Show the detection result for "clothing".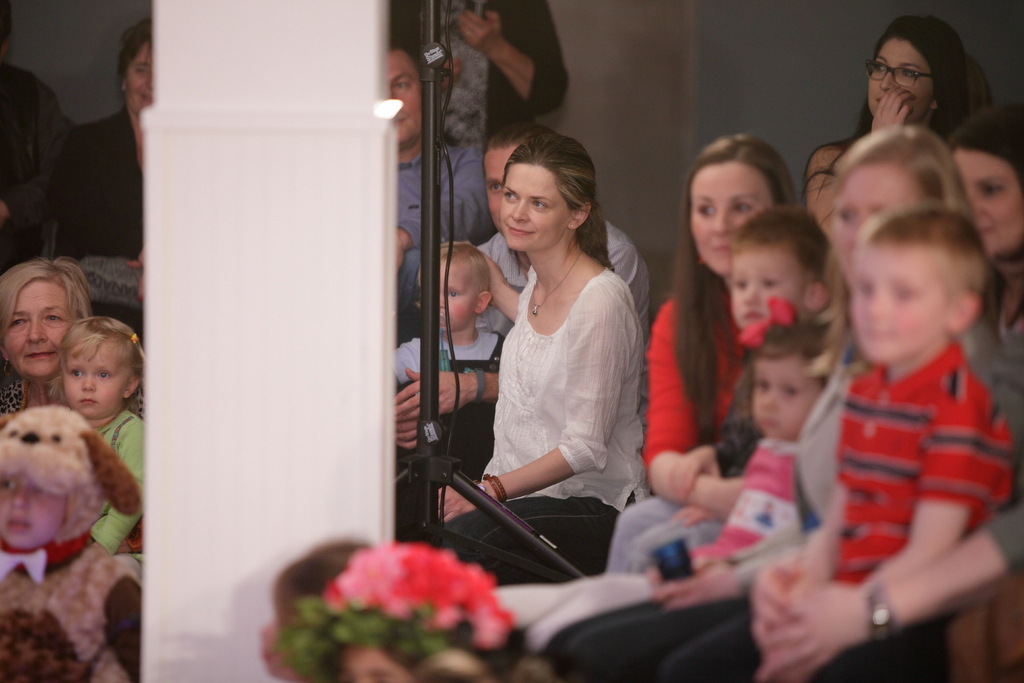
box=[570, 331, 1015, 682].
